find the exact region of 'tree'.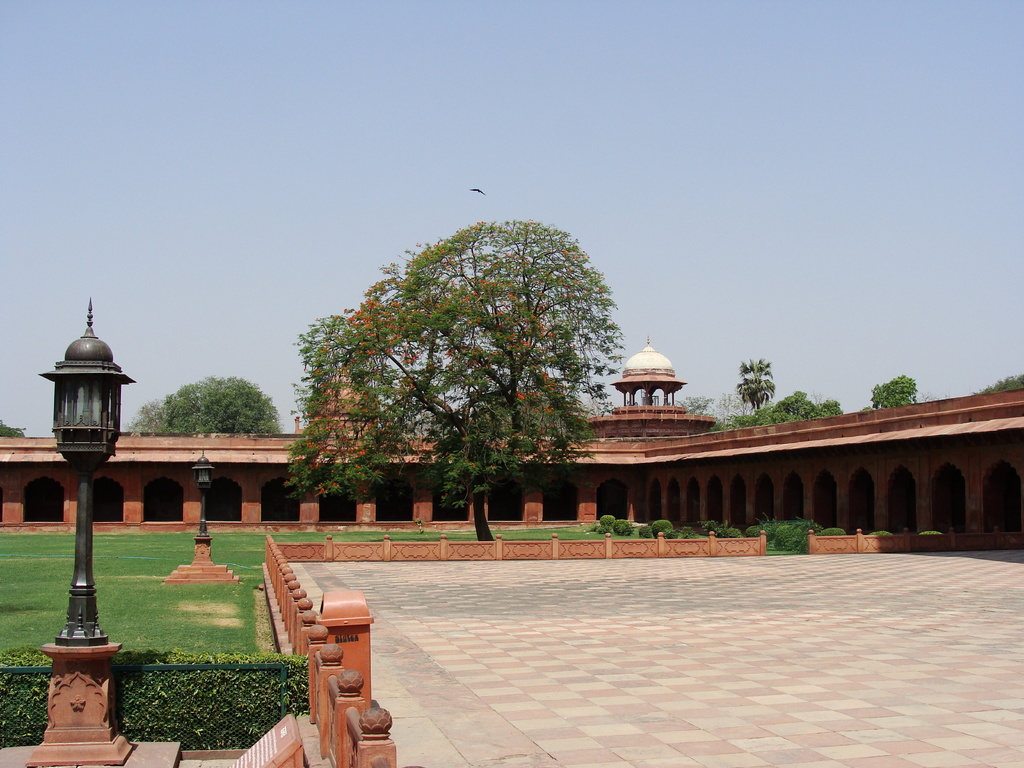
Exact region: select_region(125, 375, 289, 442).
